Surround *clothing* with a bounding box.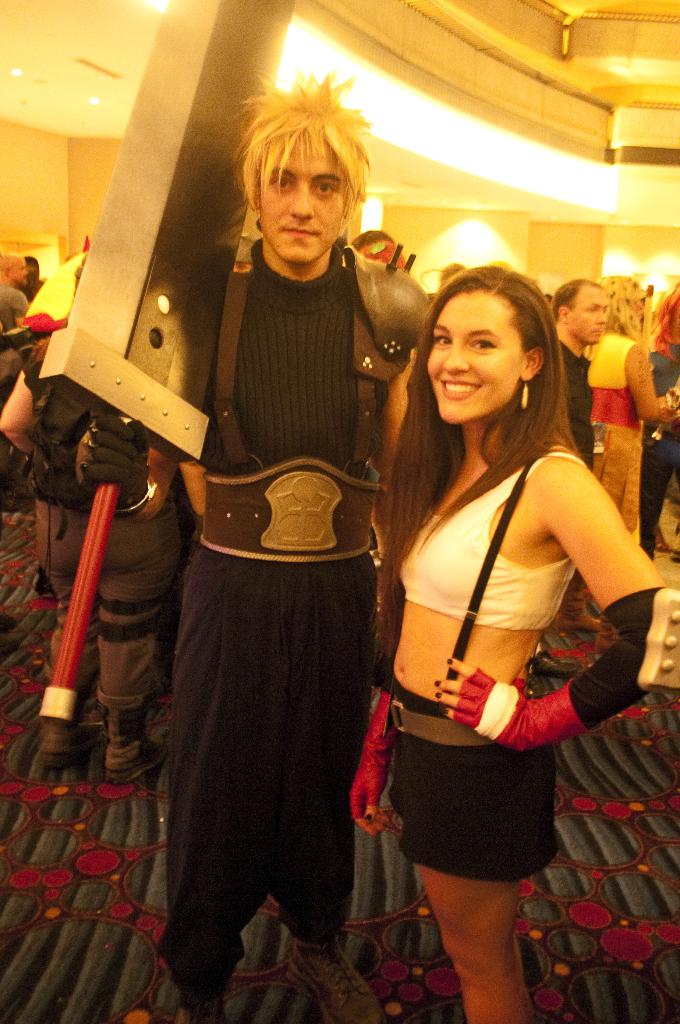
l=18, t=337, r=182, b=699.
